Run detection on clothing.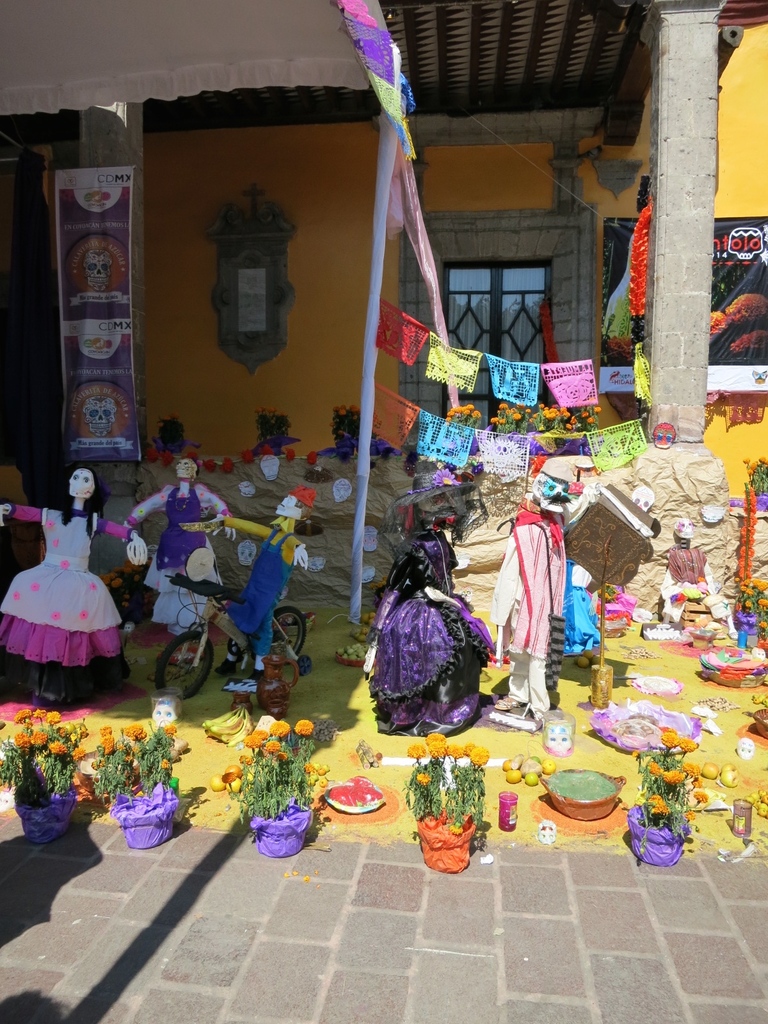
Result: bbox=[127, 478, 232, 636].
